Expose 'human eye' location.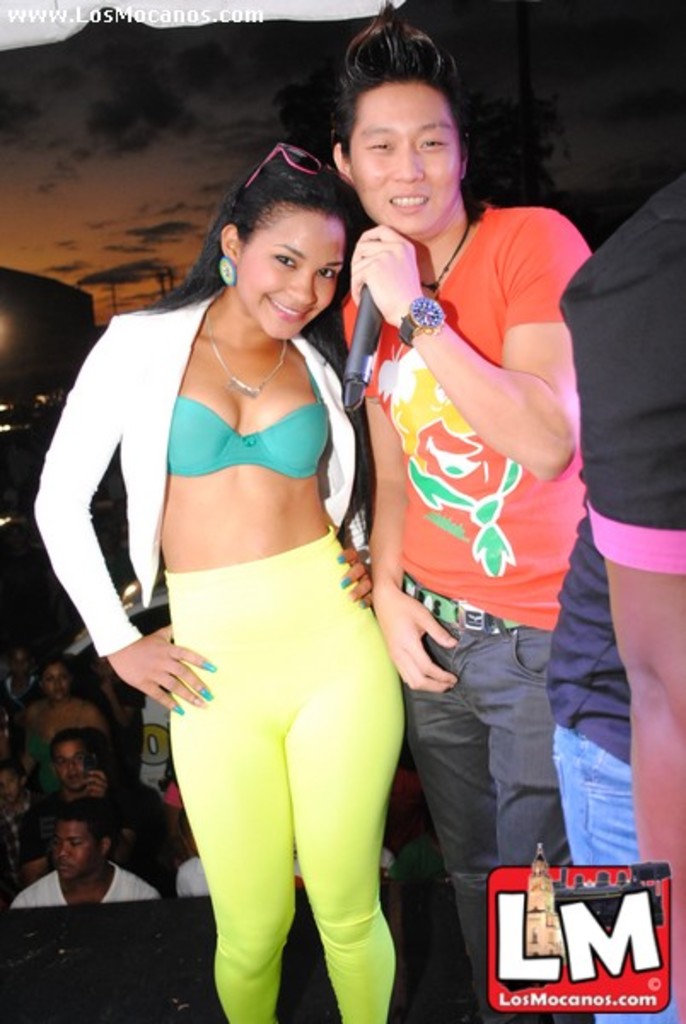
Exposed at 51 758 65 773.
